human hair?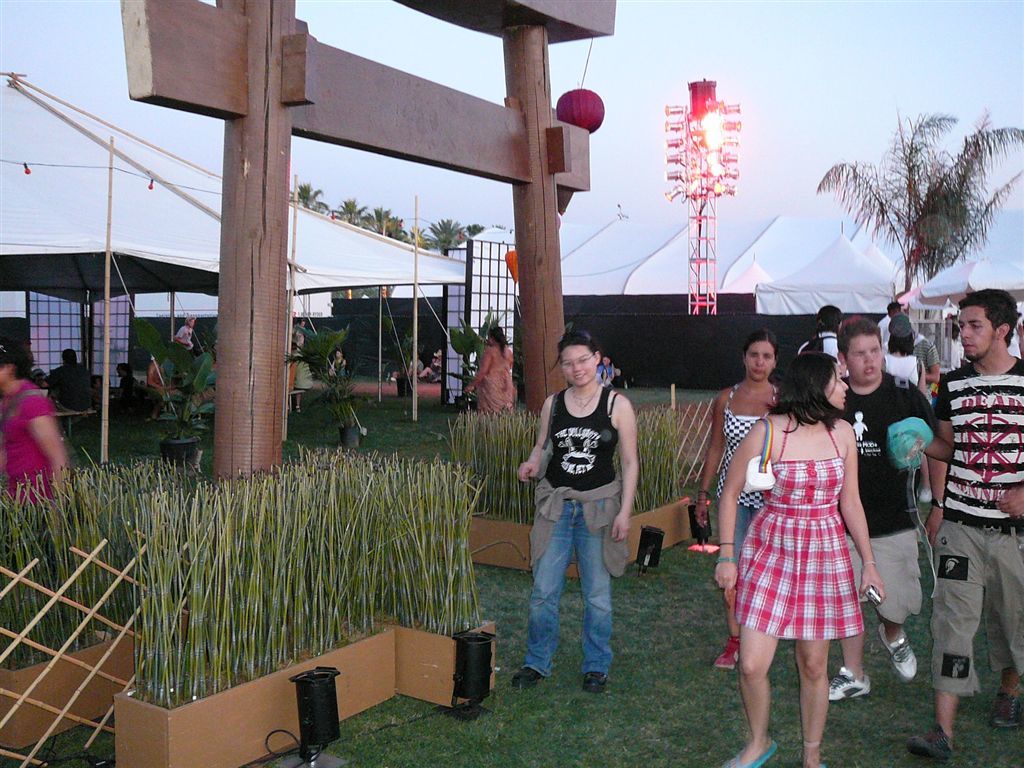
select_region(782, 350, 854, 435)
